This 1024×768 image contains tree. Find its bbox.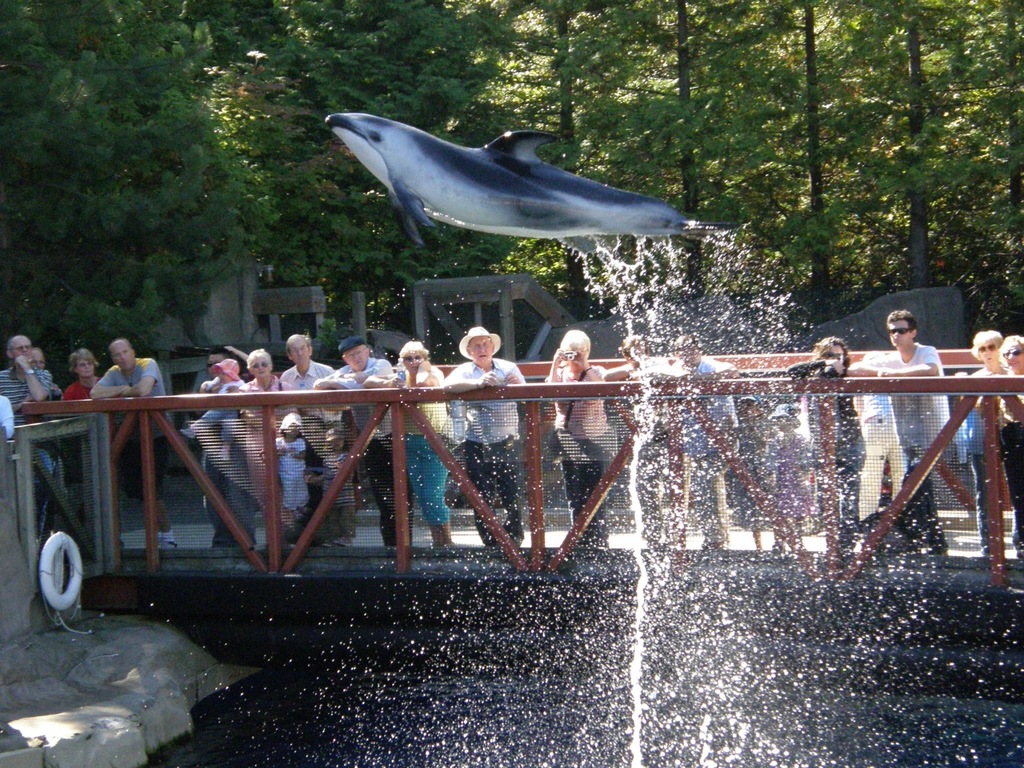
(566,0,778,309).
